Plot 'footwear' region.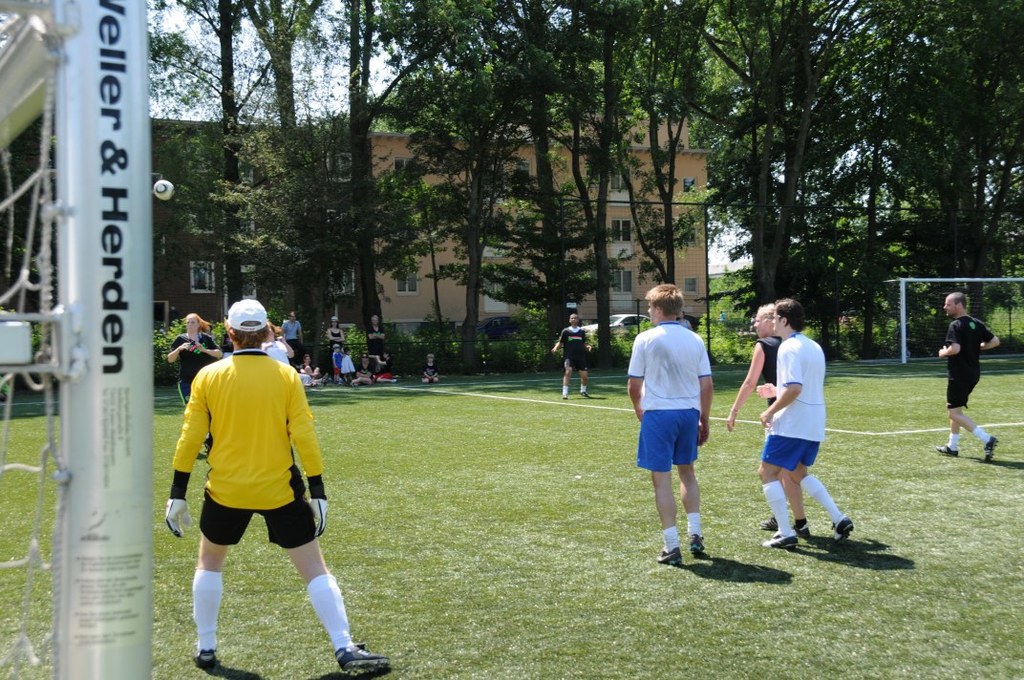
Plotted at <region>757, 531, 794, 554</region>.
